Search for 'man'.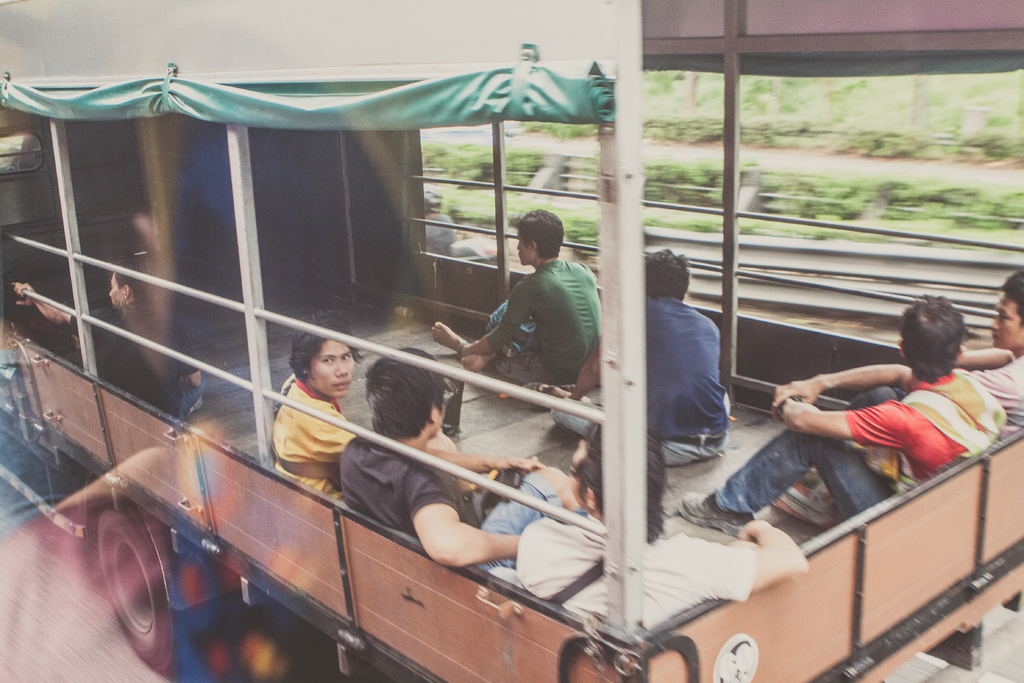
Found at bbox=[10, 263, 211, 420].
